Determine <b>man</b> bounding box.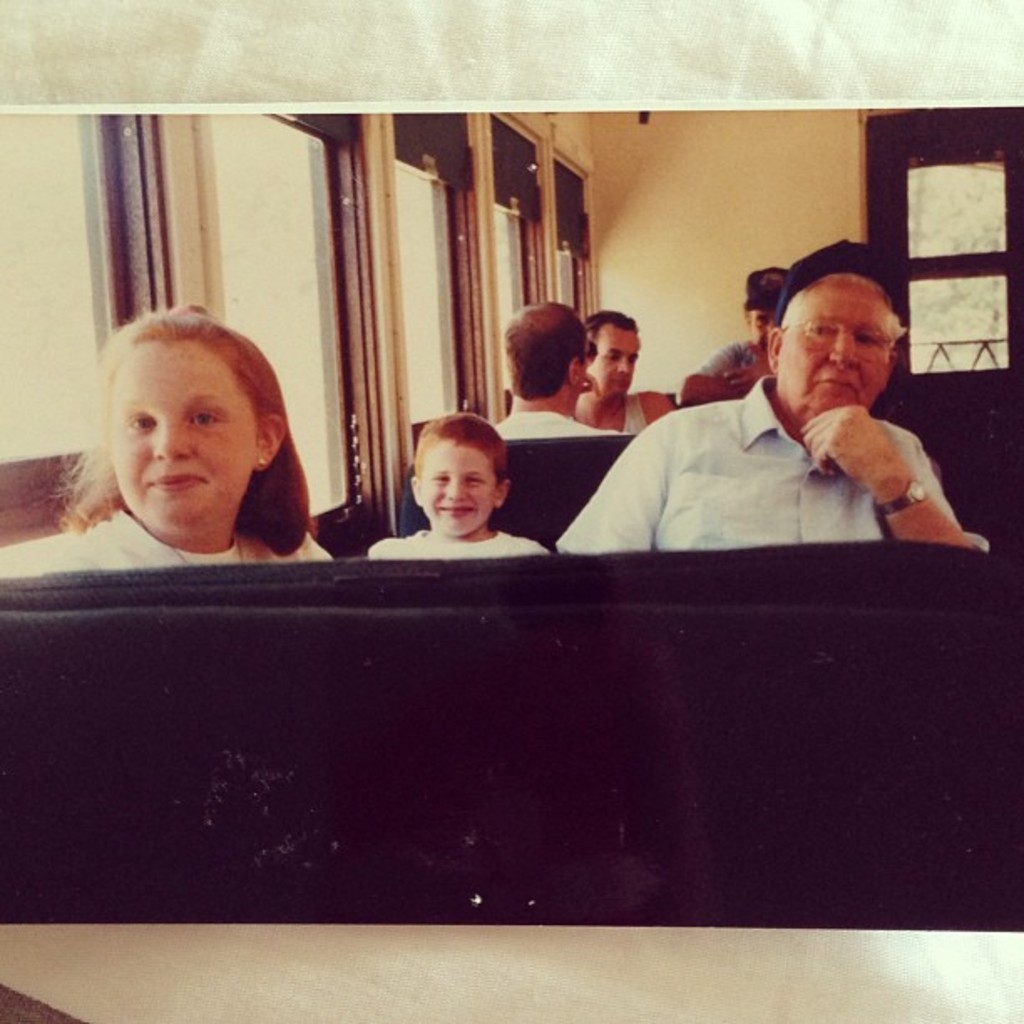
Determined: bbox(545, 253, 999, 571).
